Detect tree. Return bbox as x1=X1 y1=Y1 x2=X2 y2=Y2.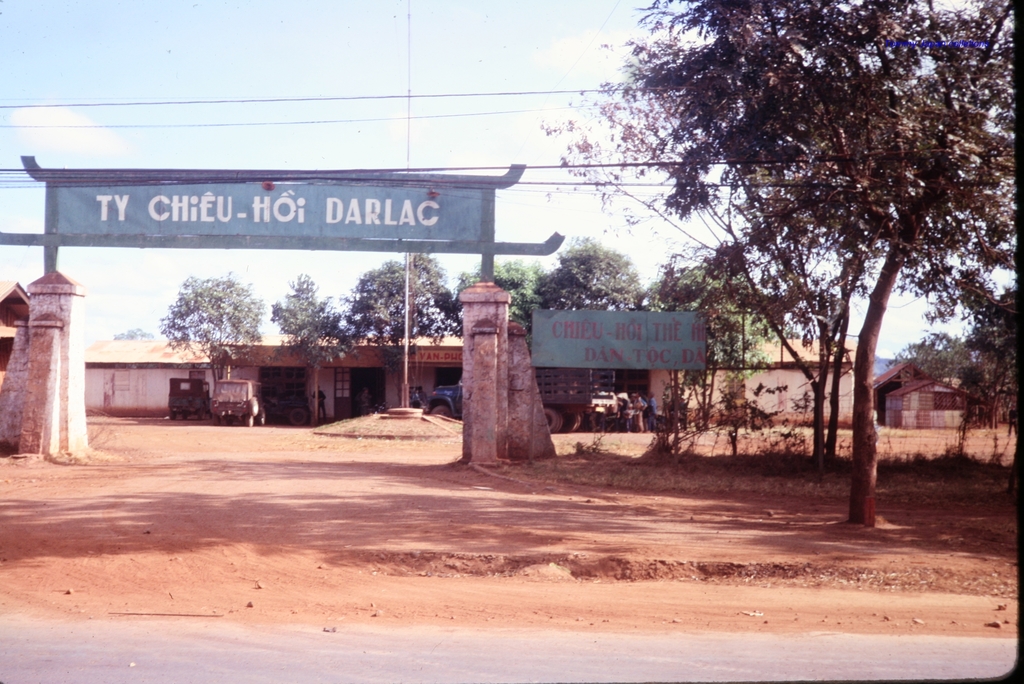
x1=271 y1=275 x2=349 y2=425.
